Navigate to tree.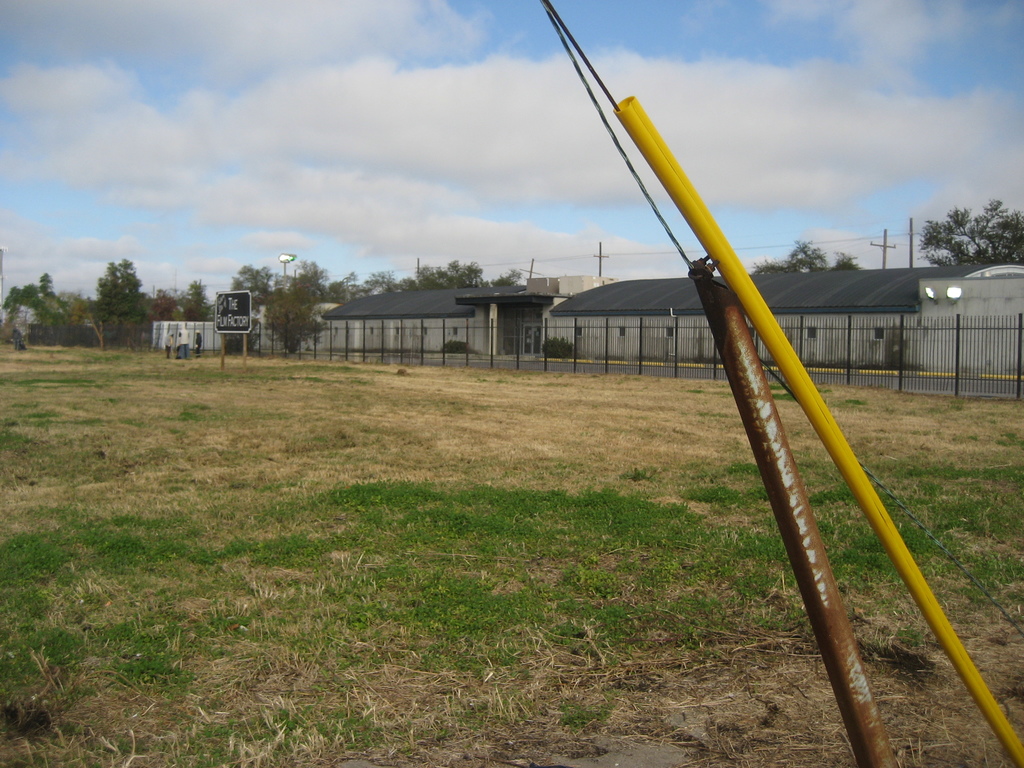
Navigation target: locate(172, 278, 208, 327).
